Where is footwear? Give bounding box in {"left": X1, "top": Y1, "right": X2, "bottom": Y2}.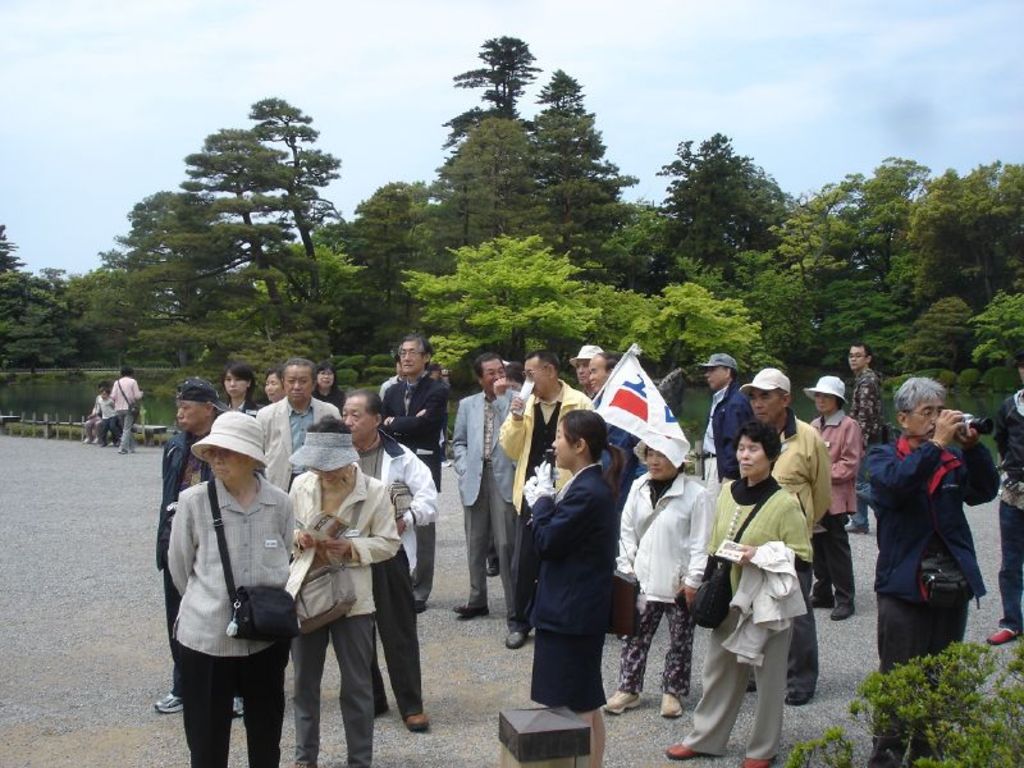
{"left": 127, "top": 447, "right": 133, "bottom": 454}.
